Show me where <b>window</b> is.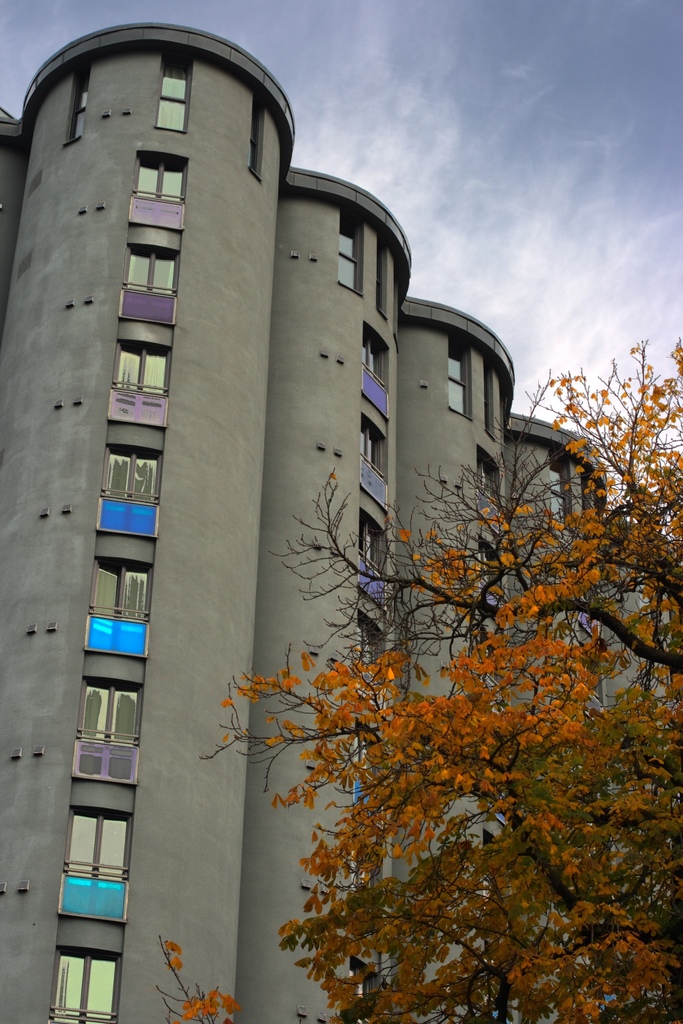
<b>window</b> is at pyautogui.locateOnScreen(356, 624, 380, 678).
